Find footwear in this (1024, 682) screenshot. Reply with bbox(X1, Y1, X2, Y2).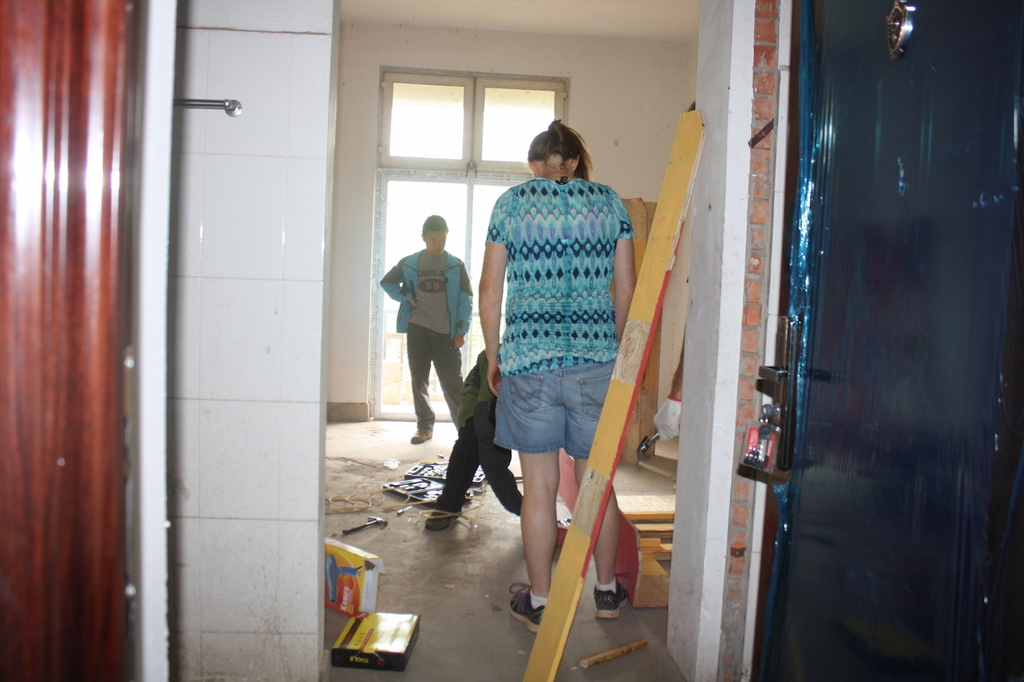
bbox(423, 508, 458, 528).
